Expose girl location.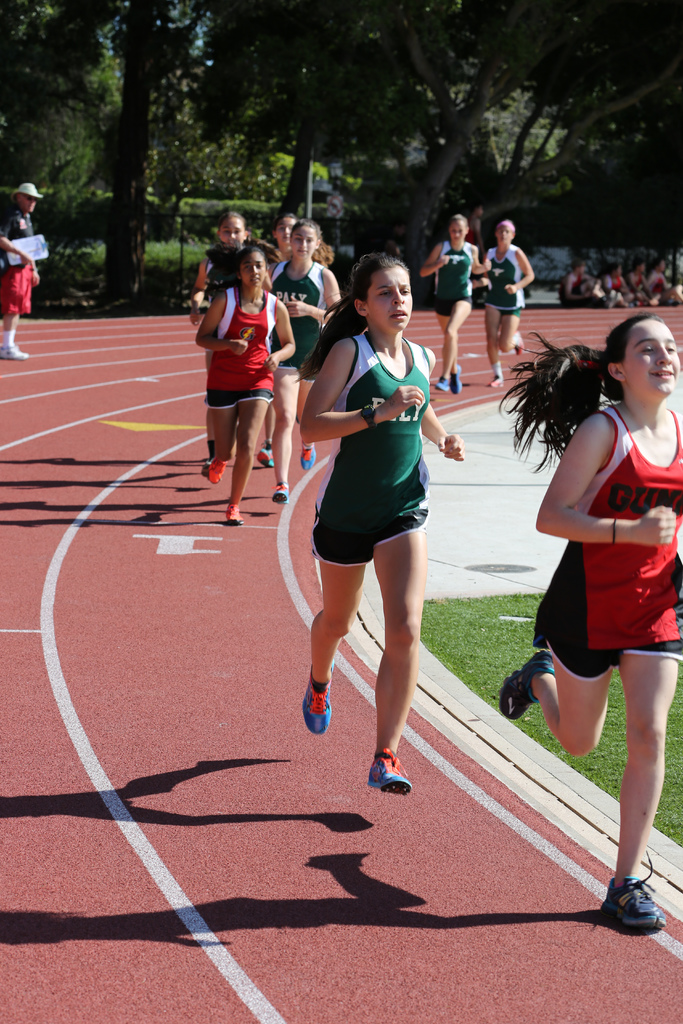
Exposed at 266,214,338,503.
